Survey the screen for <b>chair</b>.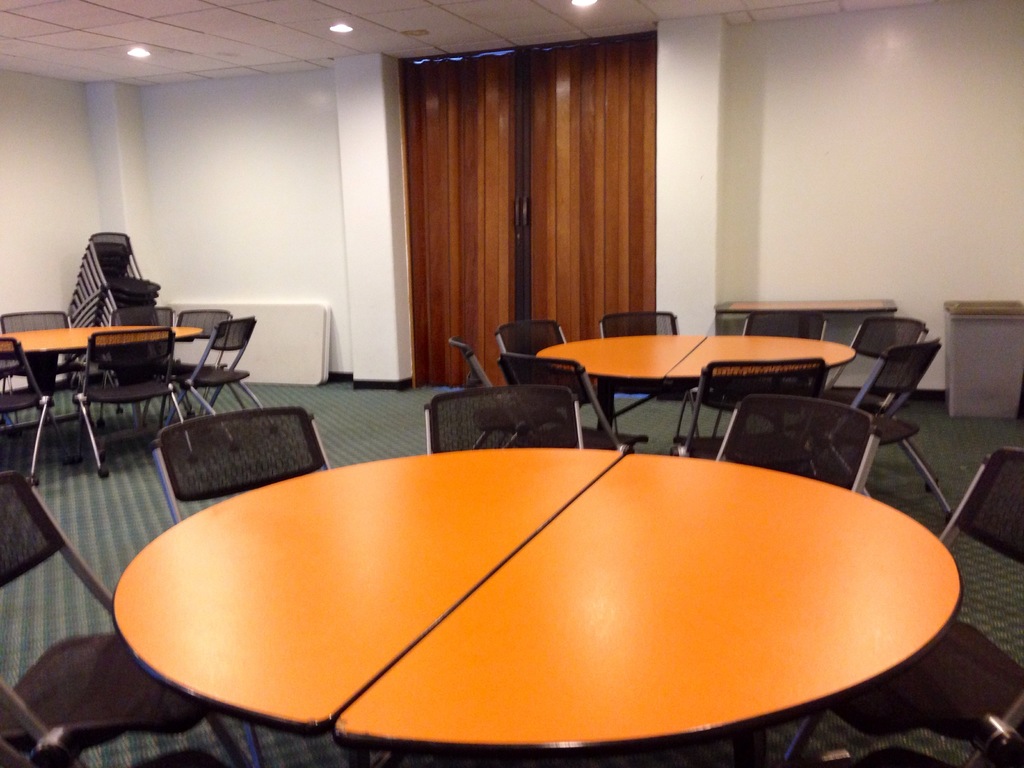
Survey found: x1=445, y1=331, x2=580, y2=455.
